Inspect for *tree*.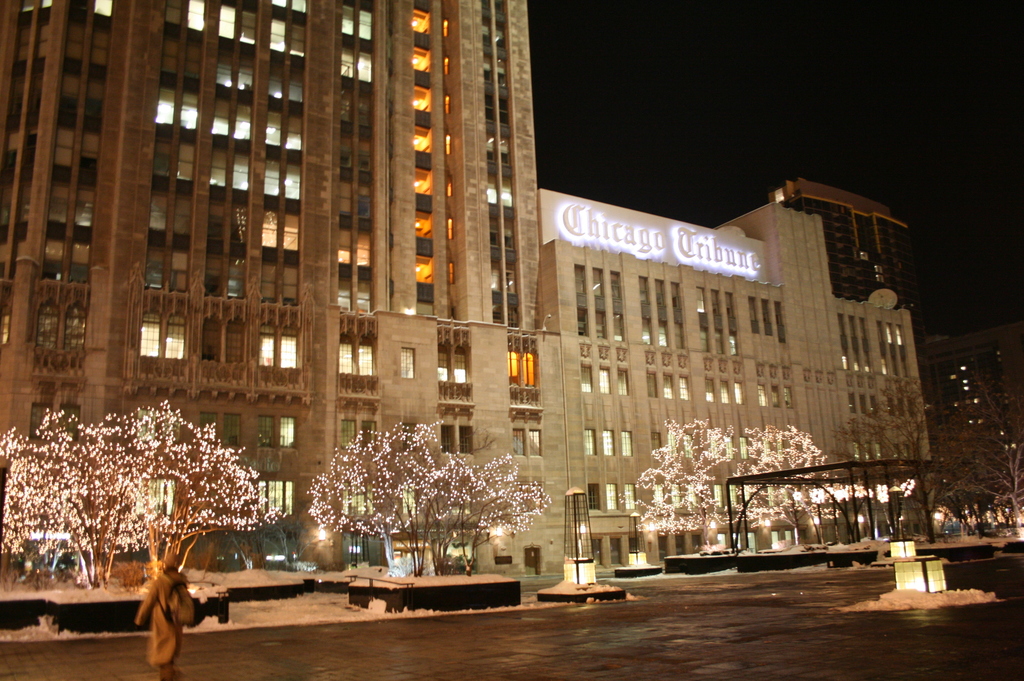
Inspection: <box>67,398,276,593</box>.
